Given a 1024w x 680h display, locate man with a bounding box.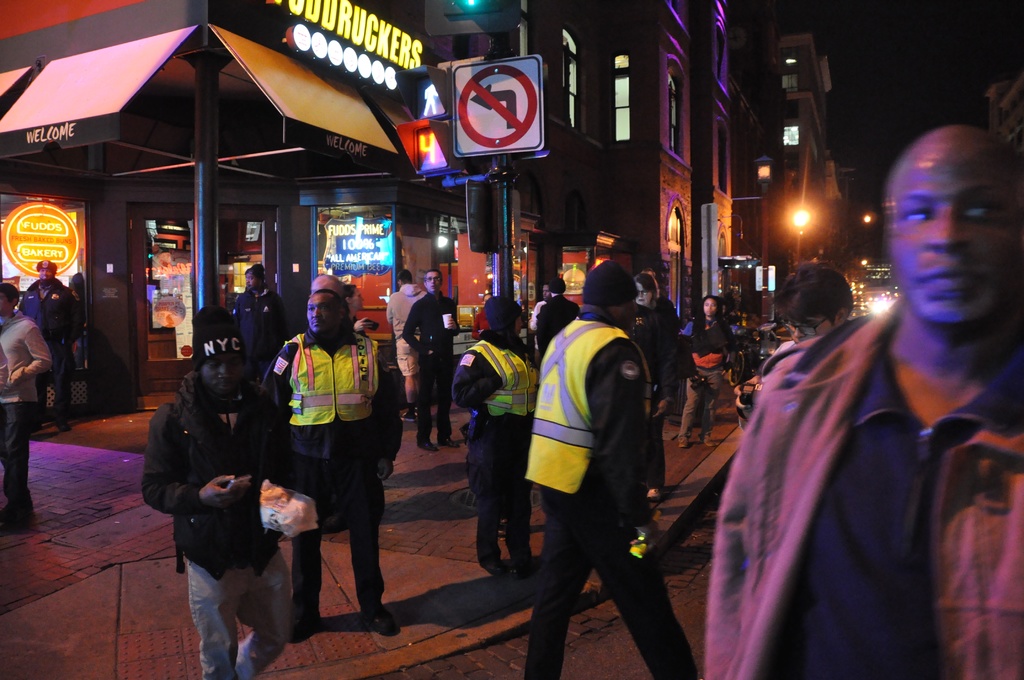
Located: 535, 271, 580, 360.
